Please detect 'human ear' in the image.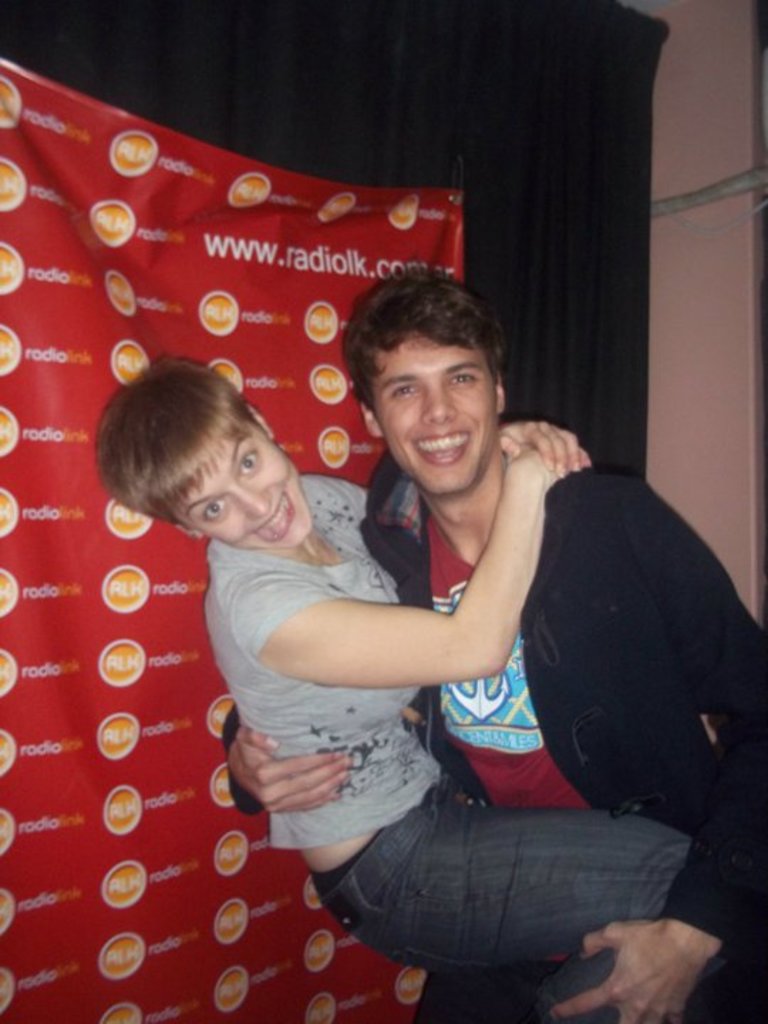
<bbox>495, 371, 508, 411</bbox>.
